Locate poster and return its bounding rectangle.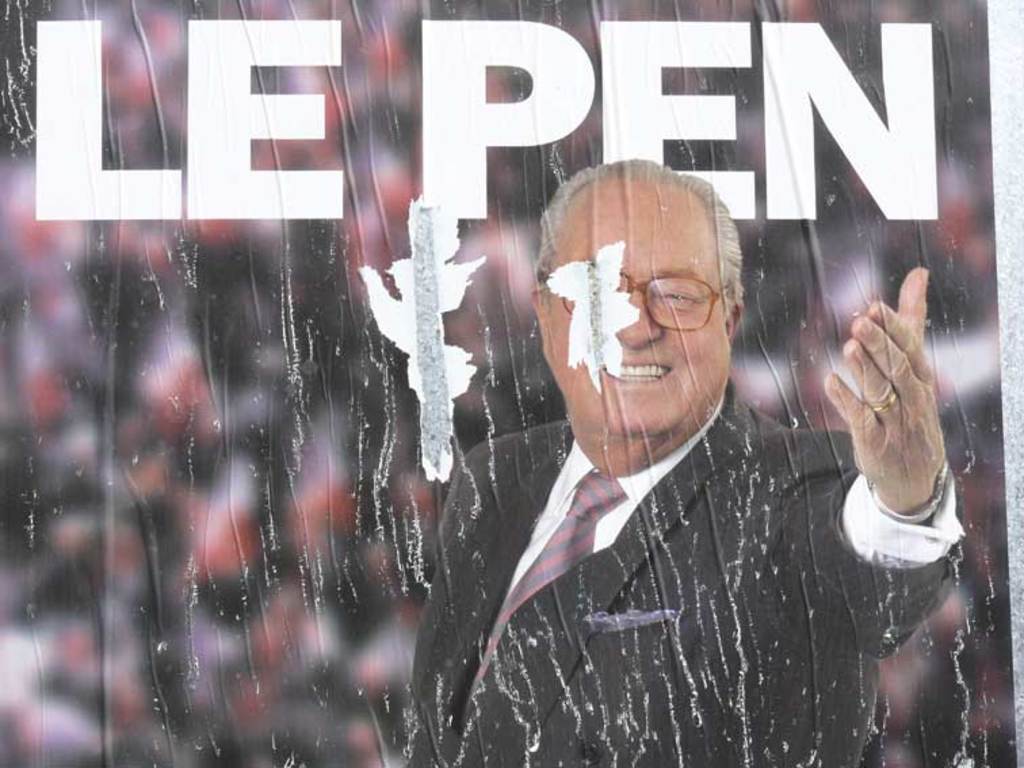
(0,0,1023,767).
